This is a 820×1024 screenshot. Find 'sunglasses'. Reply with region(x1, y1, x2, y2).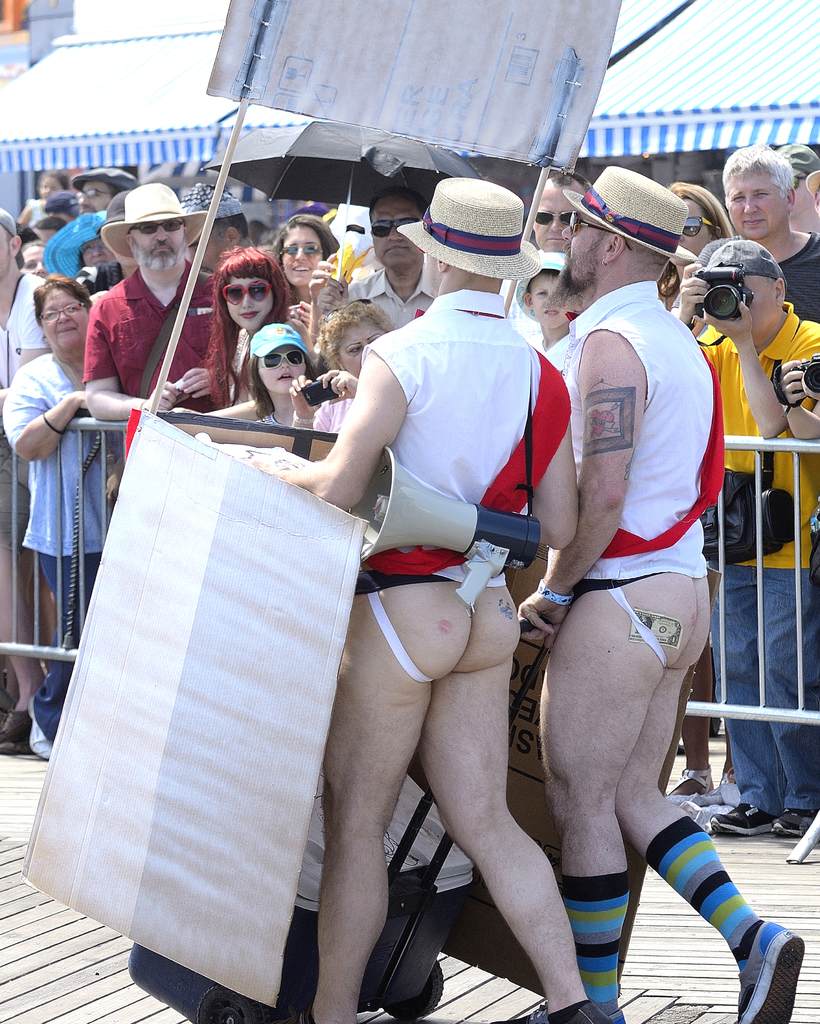
region(367, 216, 420, 242).
